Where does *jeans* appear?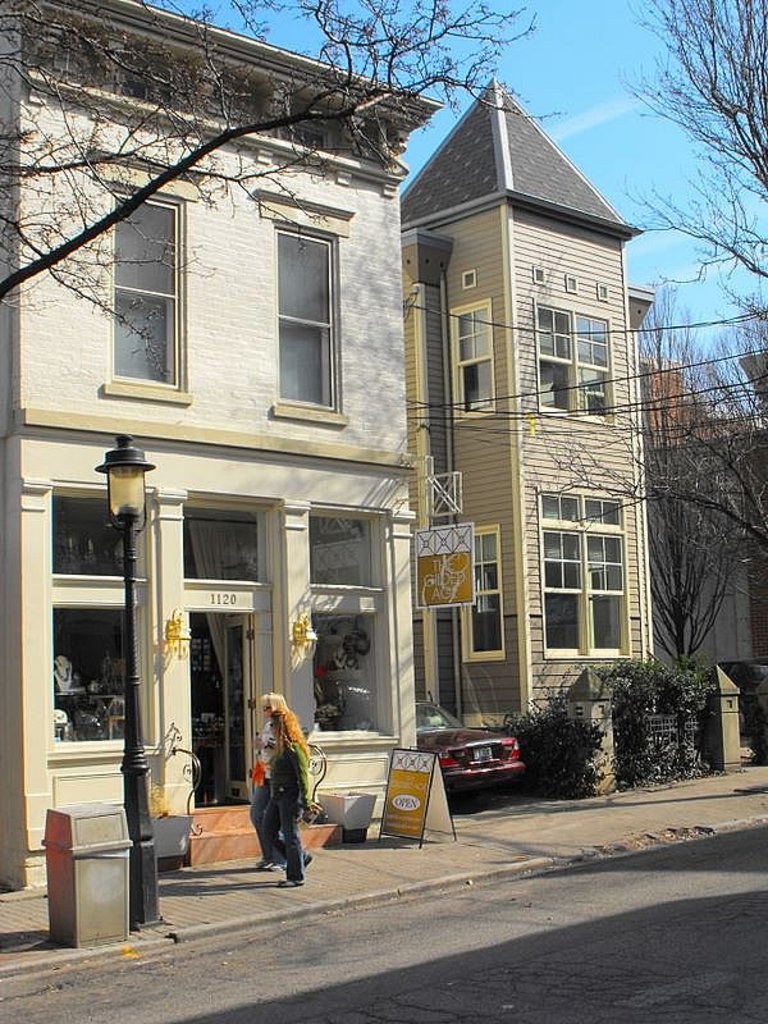
Appears at (x1=262, y1=768, x2=310, y2=879).
